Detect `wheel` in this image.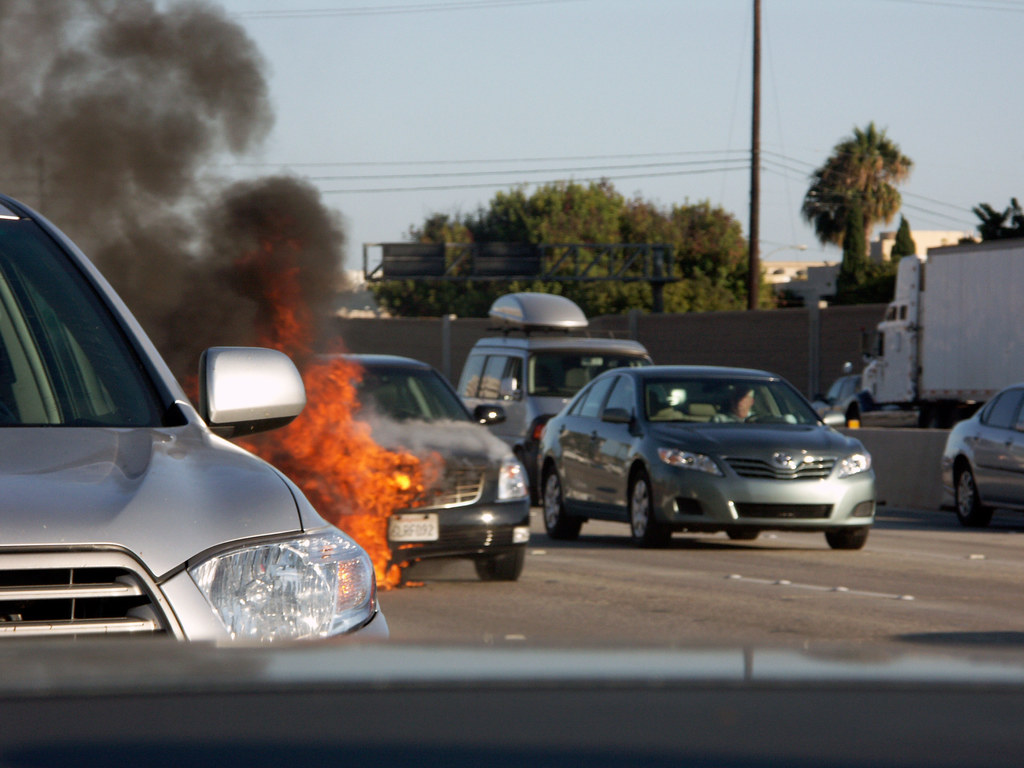
Detection: [x1=955, y1=460, x2=992, y2=528].
